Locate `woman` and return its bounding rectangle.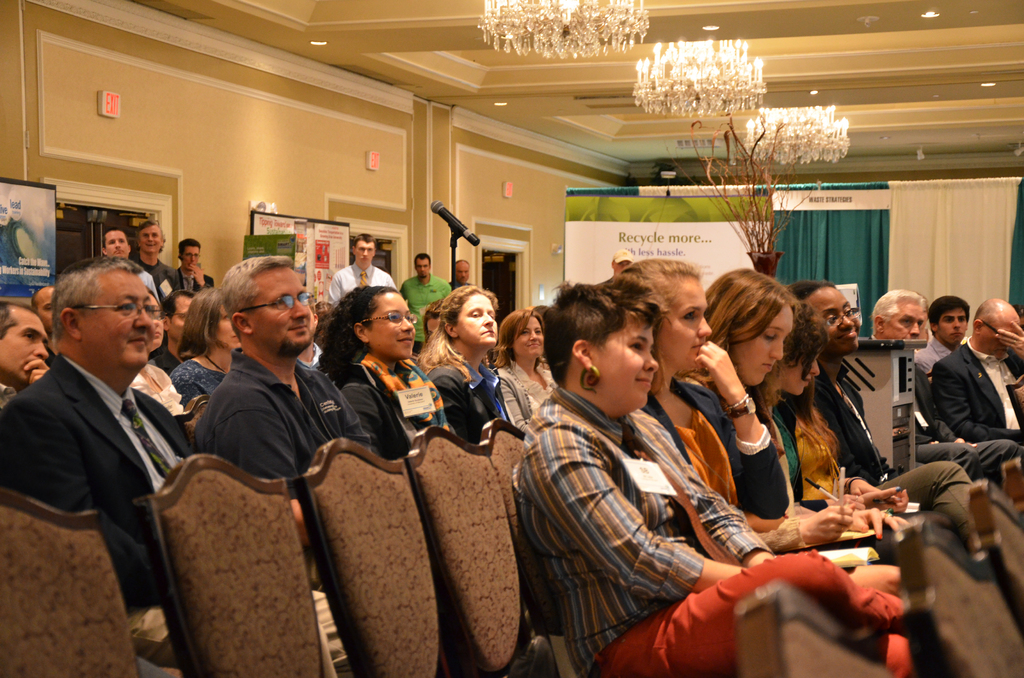
493,309,556,435.
